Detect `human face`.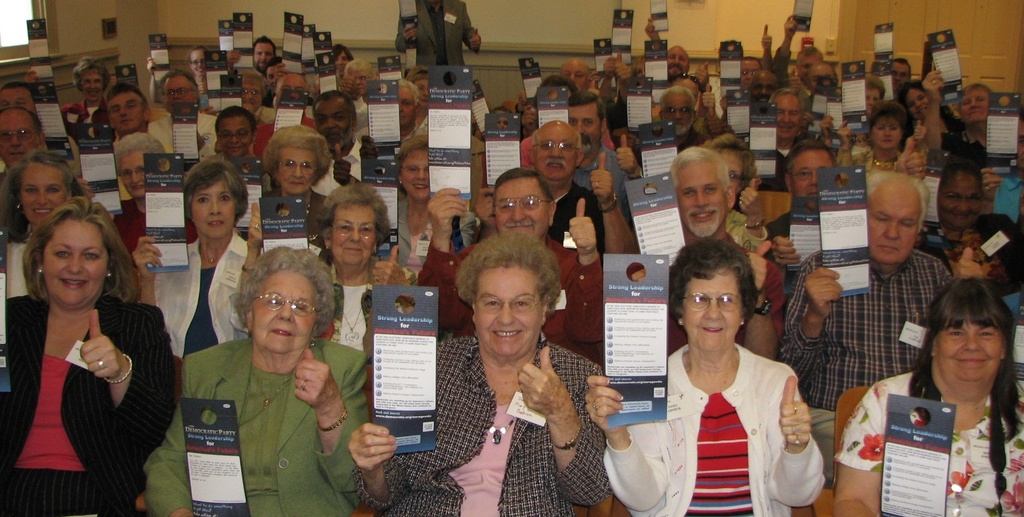
Detected at bbox=[795, 151, 830, 202].
